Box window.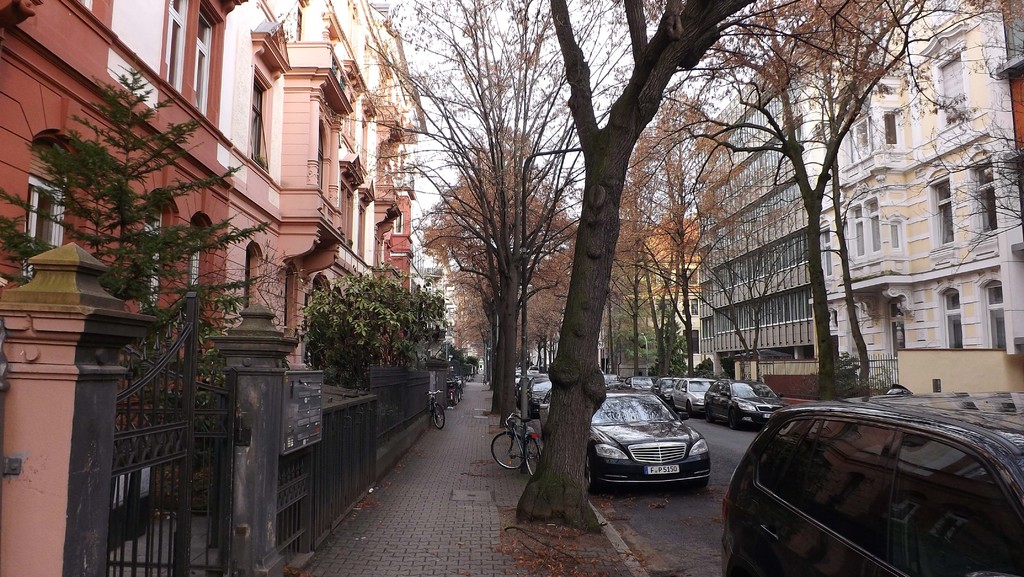
(142, 191, 181, 308).
